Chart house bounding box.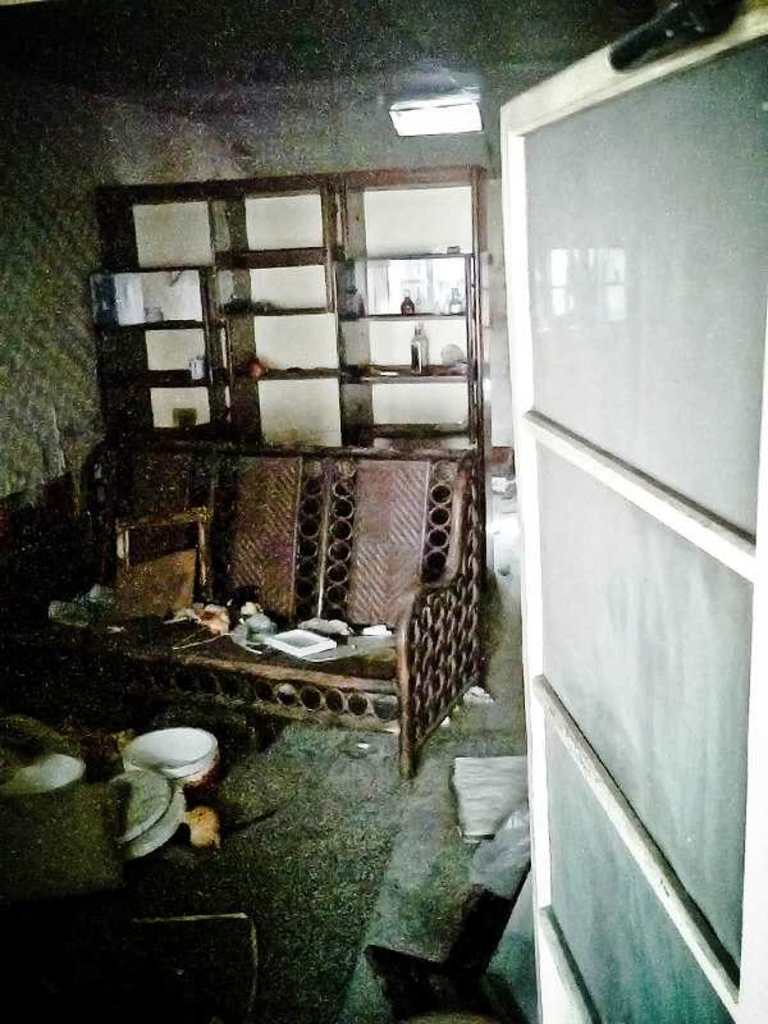
Charted: (0, 0, 767, 1023).
